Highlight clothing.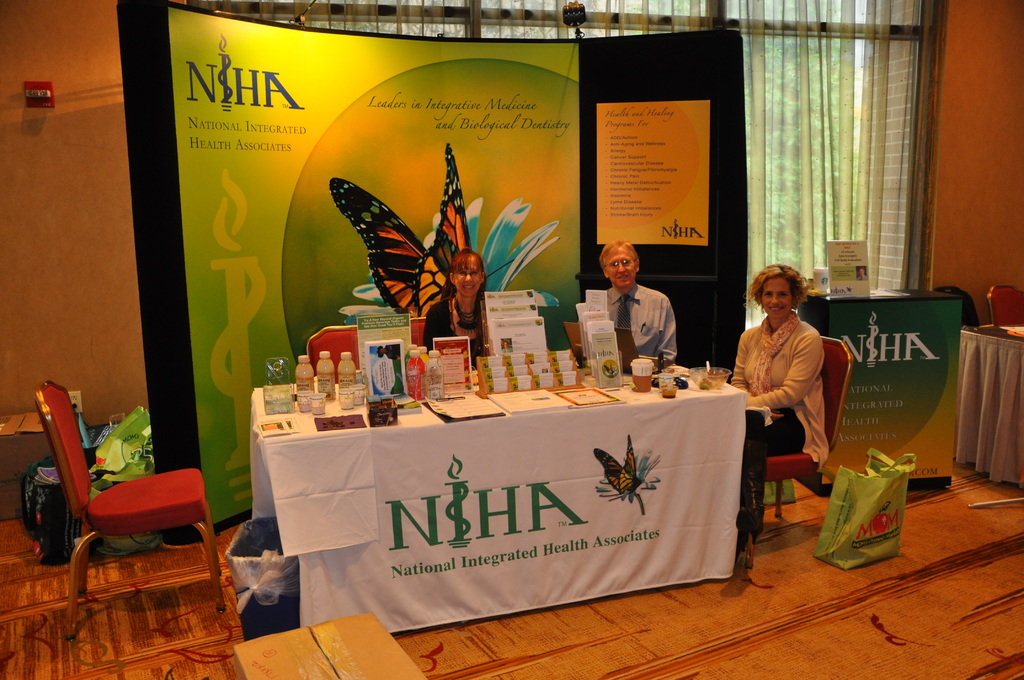
Highlighted region: 417:296:487:365.
